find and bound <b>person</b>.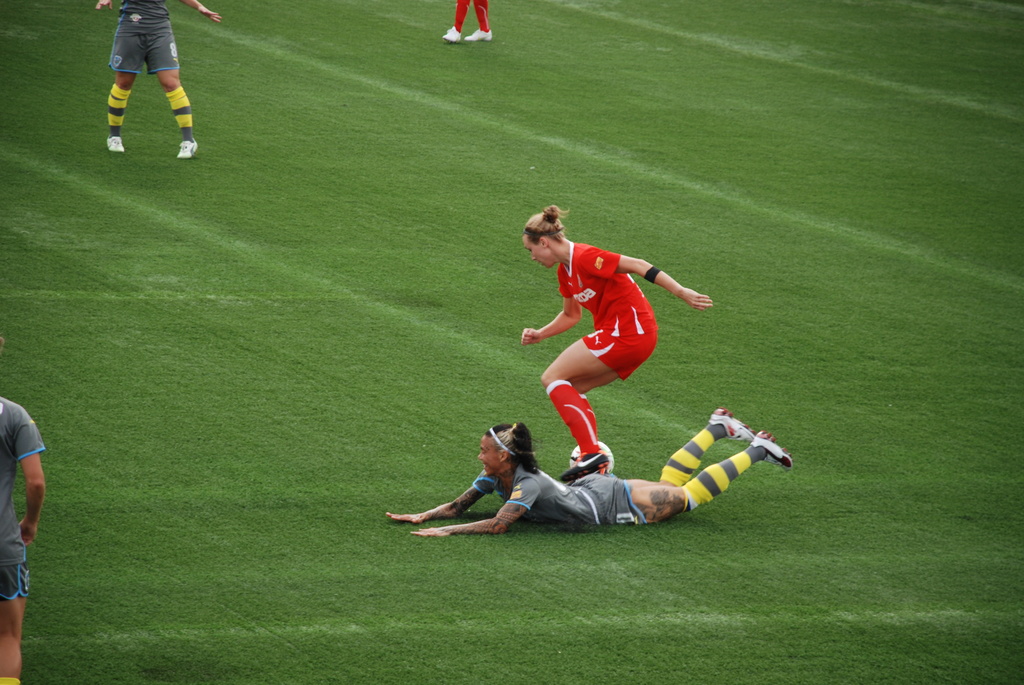
Bound: [left=507, top=200, right=698, bottom=510].
